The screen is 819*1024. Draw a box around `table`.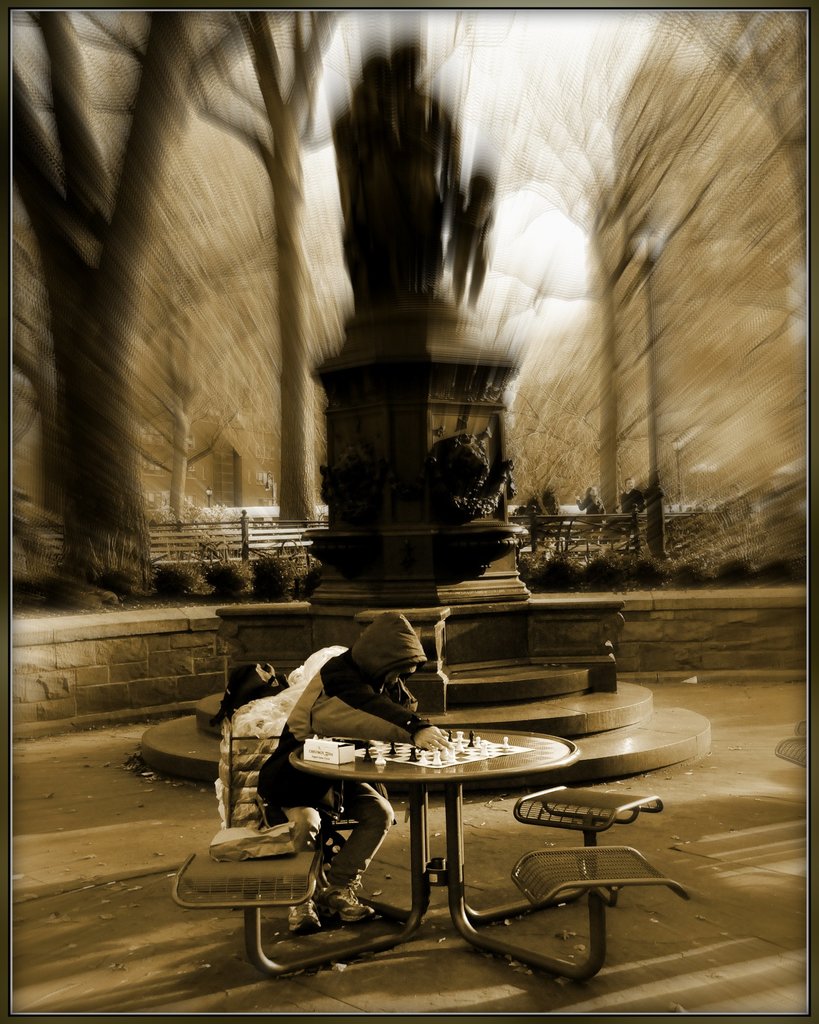
[x1=395, y1=678, x2=654, y2=735].
